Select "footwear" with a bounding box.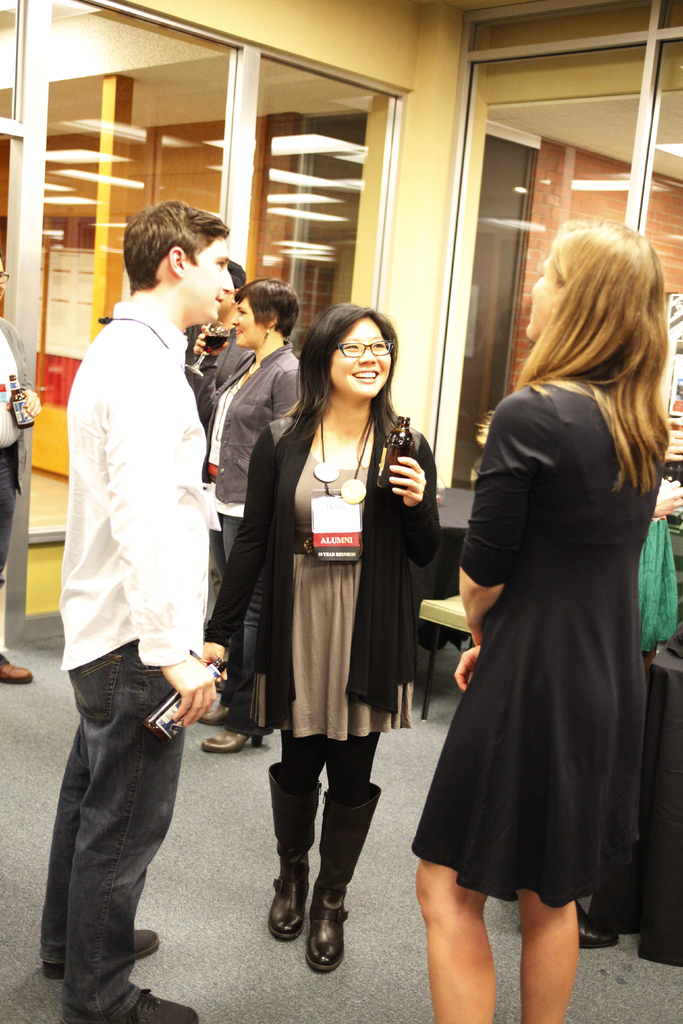
(left=40, top=922, right=158, bottom=979).
